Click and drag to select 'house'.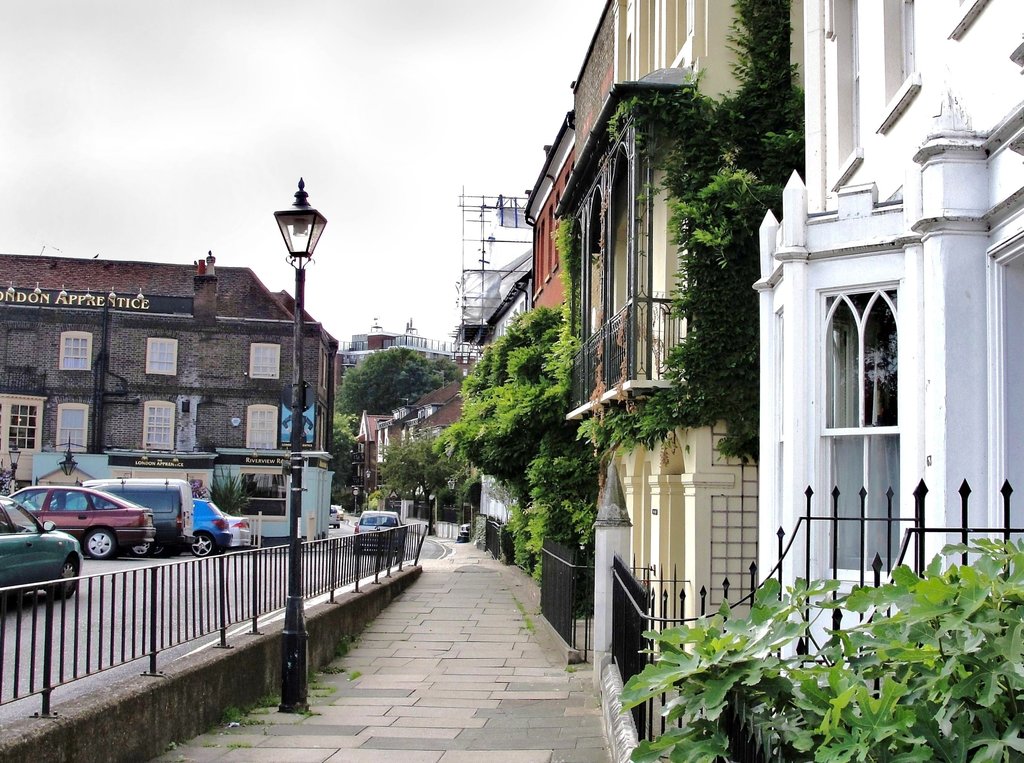
Selection: 0 250 341 515.
